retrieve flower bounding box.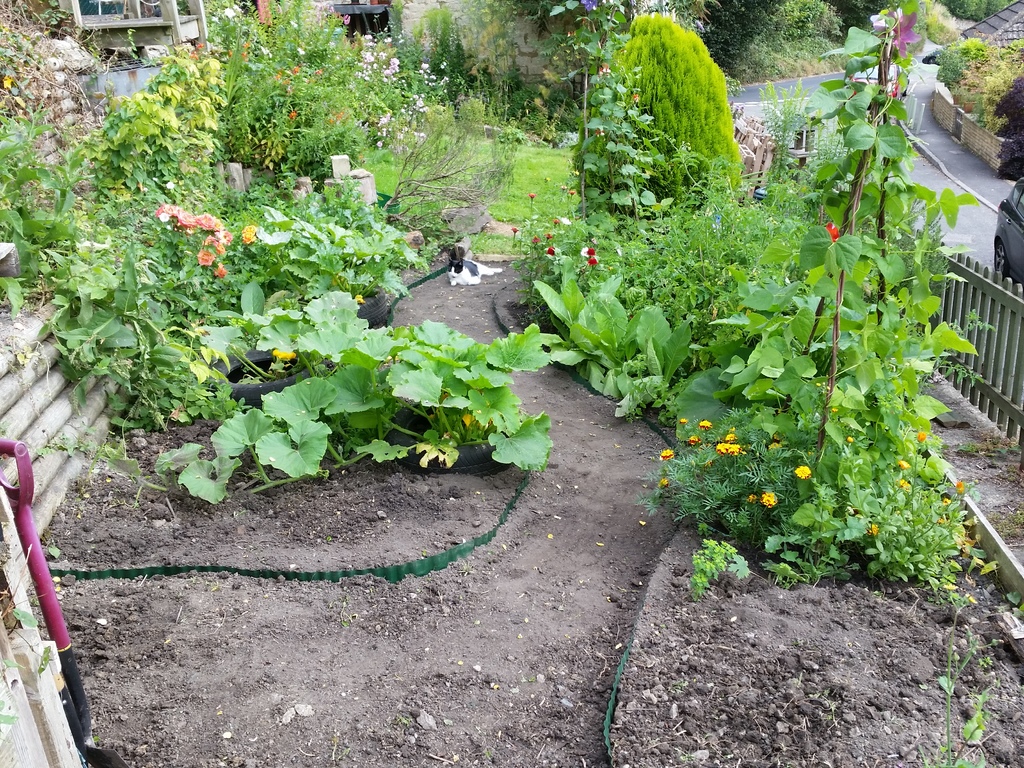
Bounding box: [x1=678, y1=418, x2=689, y2=427].
